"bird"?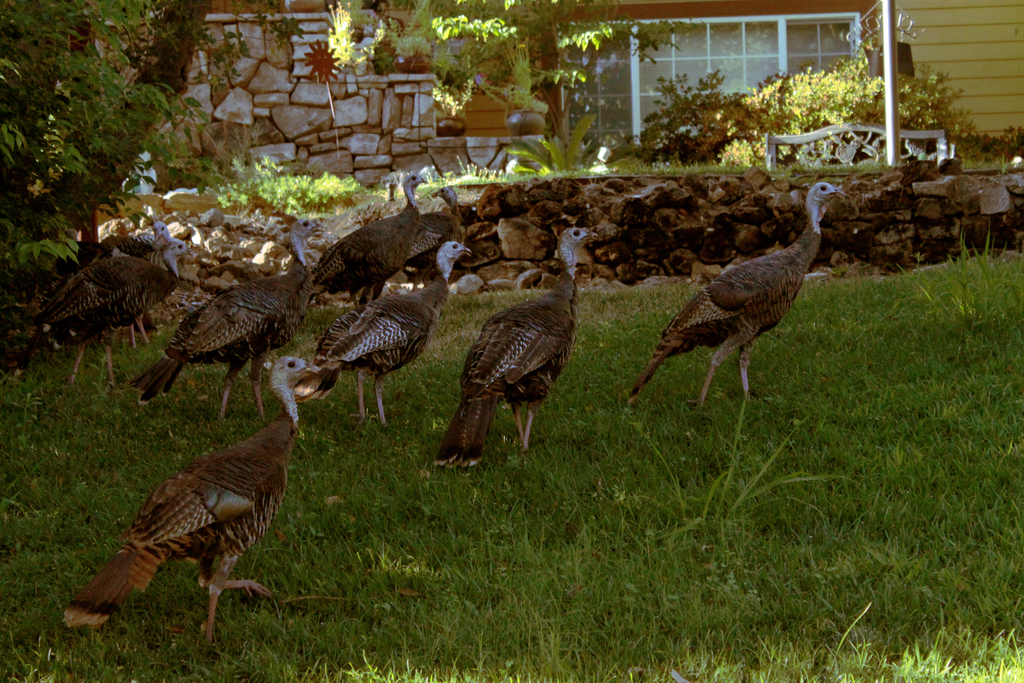
(x1=394, y1=179, x2=467, y2=283)
